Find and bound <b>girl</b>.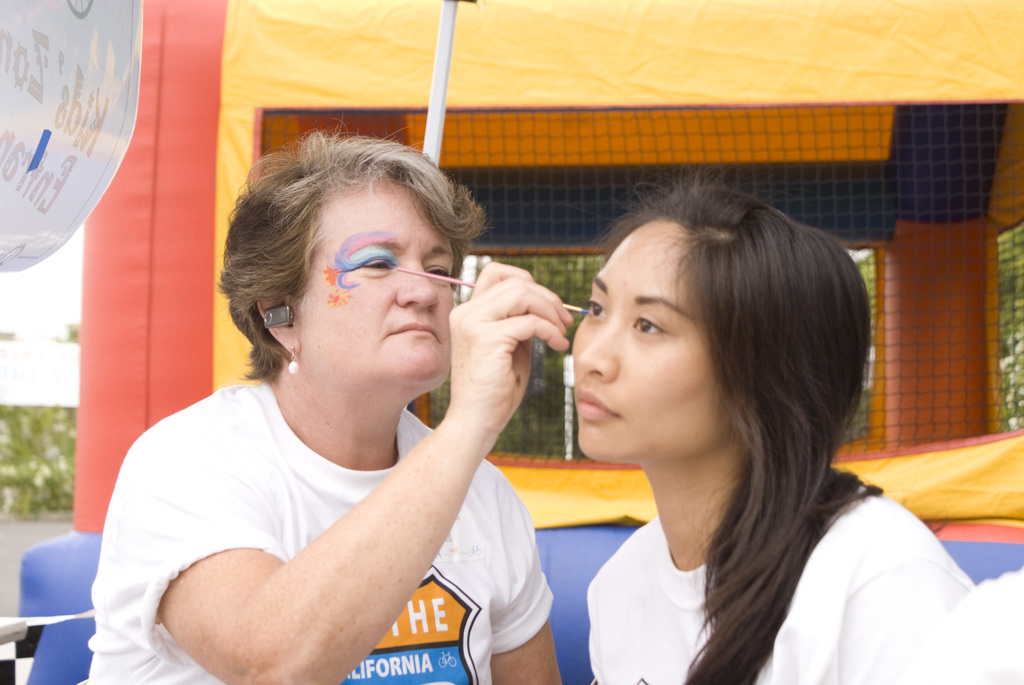
Bound: BBox(571, 166, 977, 684).
